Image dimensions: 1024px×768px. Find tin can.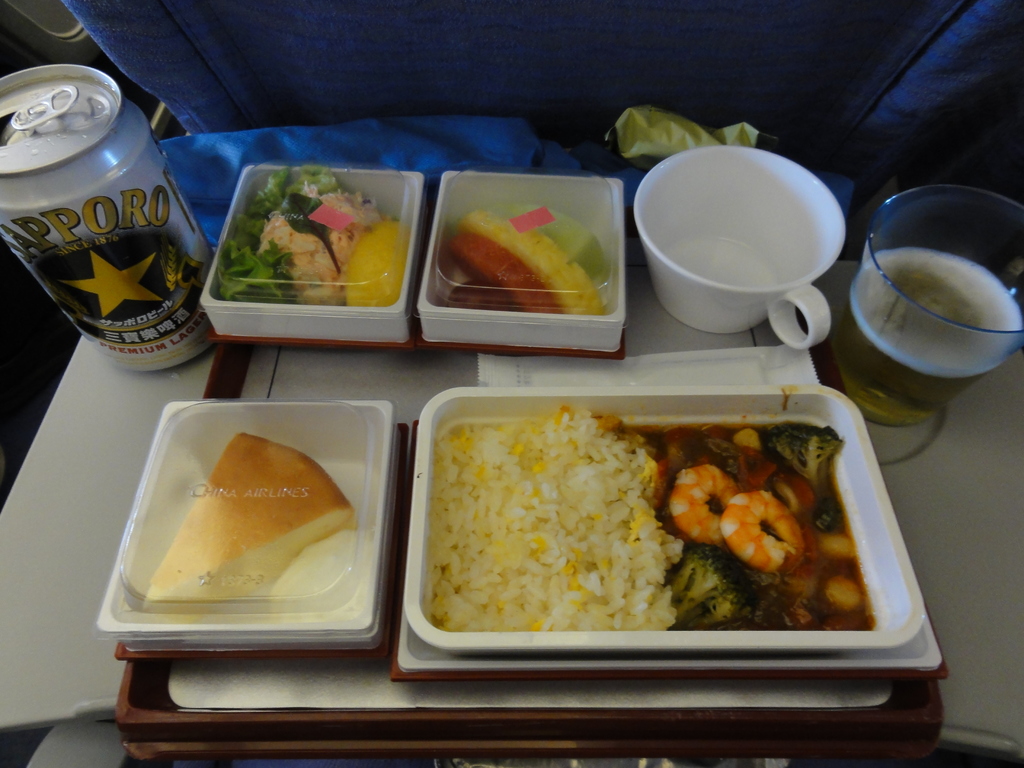
<bbox>0, 63, 225, 378</bbox>.
